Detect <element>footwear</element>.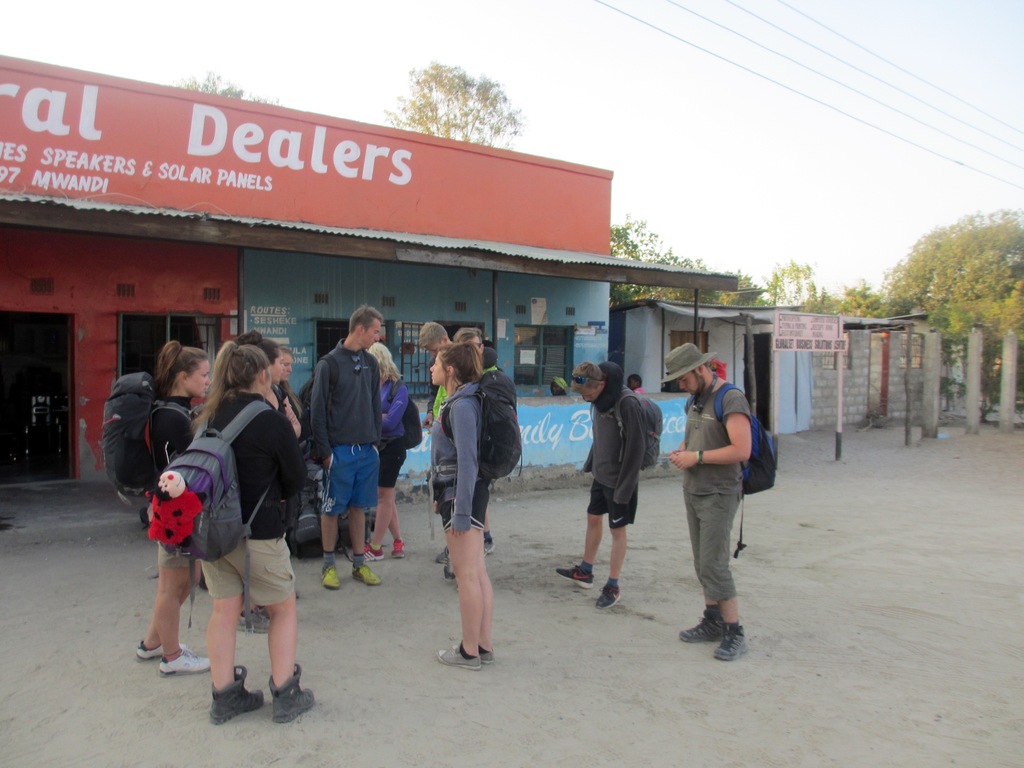
Detected at rect(480, 648, 501, 664).
